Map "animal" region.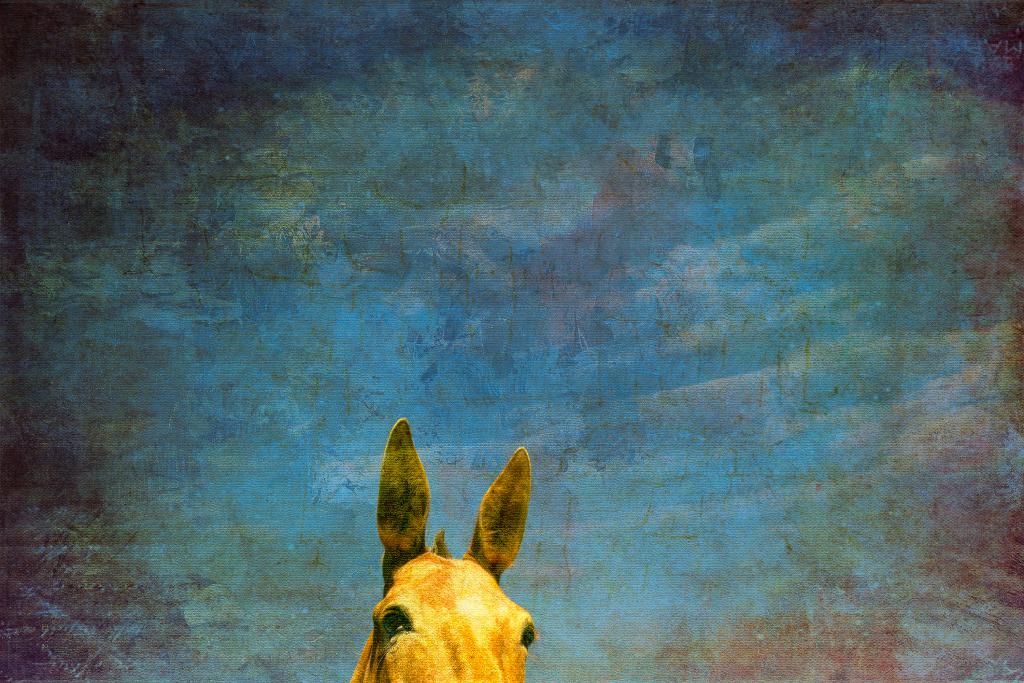
Mapped to 349/418/540/682.
